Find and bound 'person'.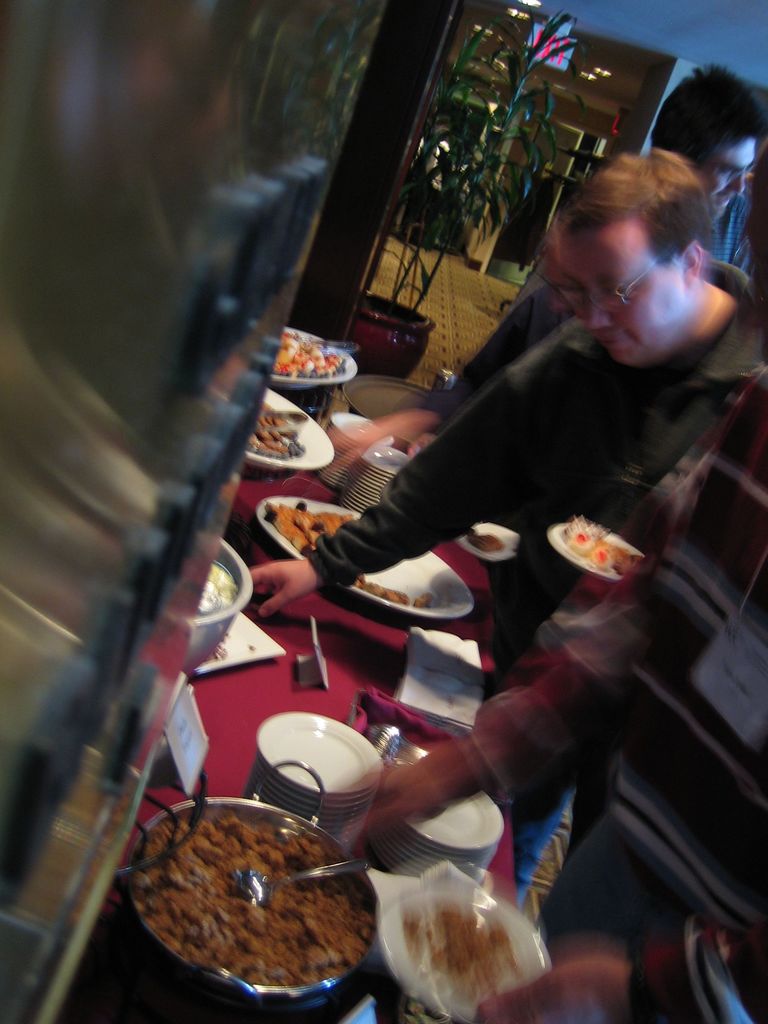
Bound: (244, 143, 767, 909).
